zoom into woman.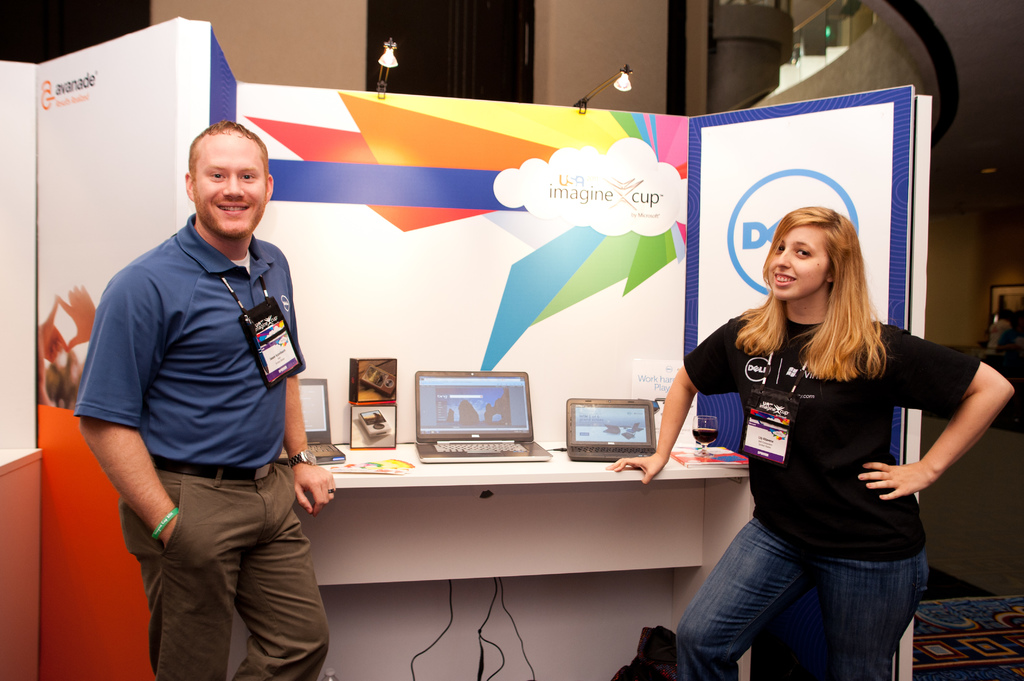
Zoom target: 684 200 973 663.
